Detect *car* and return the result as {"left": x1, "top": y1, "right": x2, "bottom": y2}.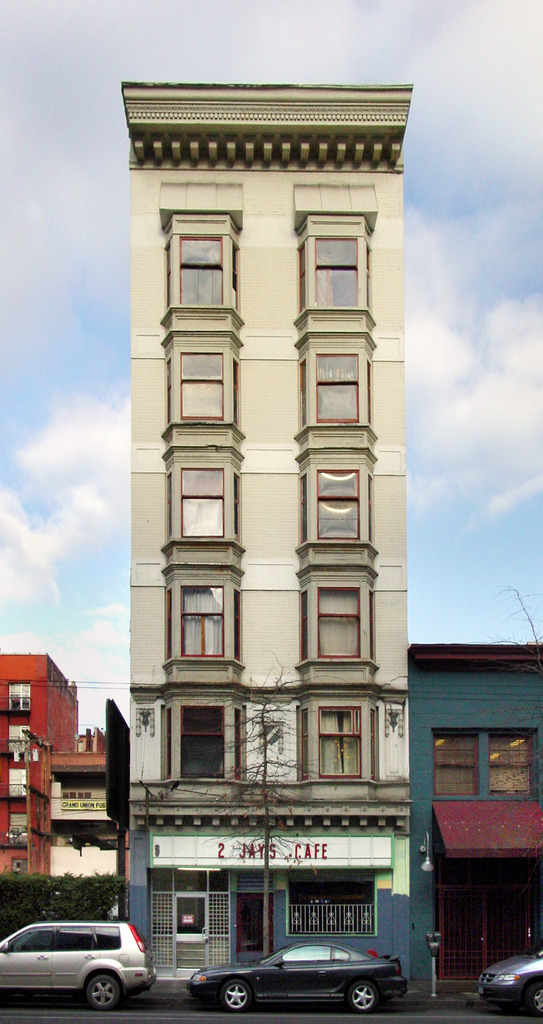
{"left": 481, "top": 945, "right": 542, "bottom": 1015}.
